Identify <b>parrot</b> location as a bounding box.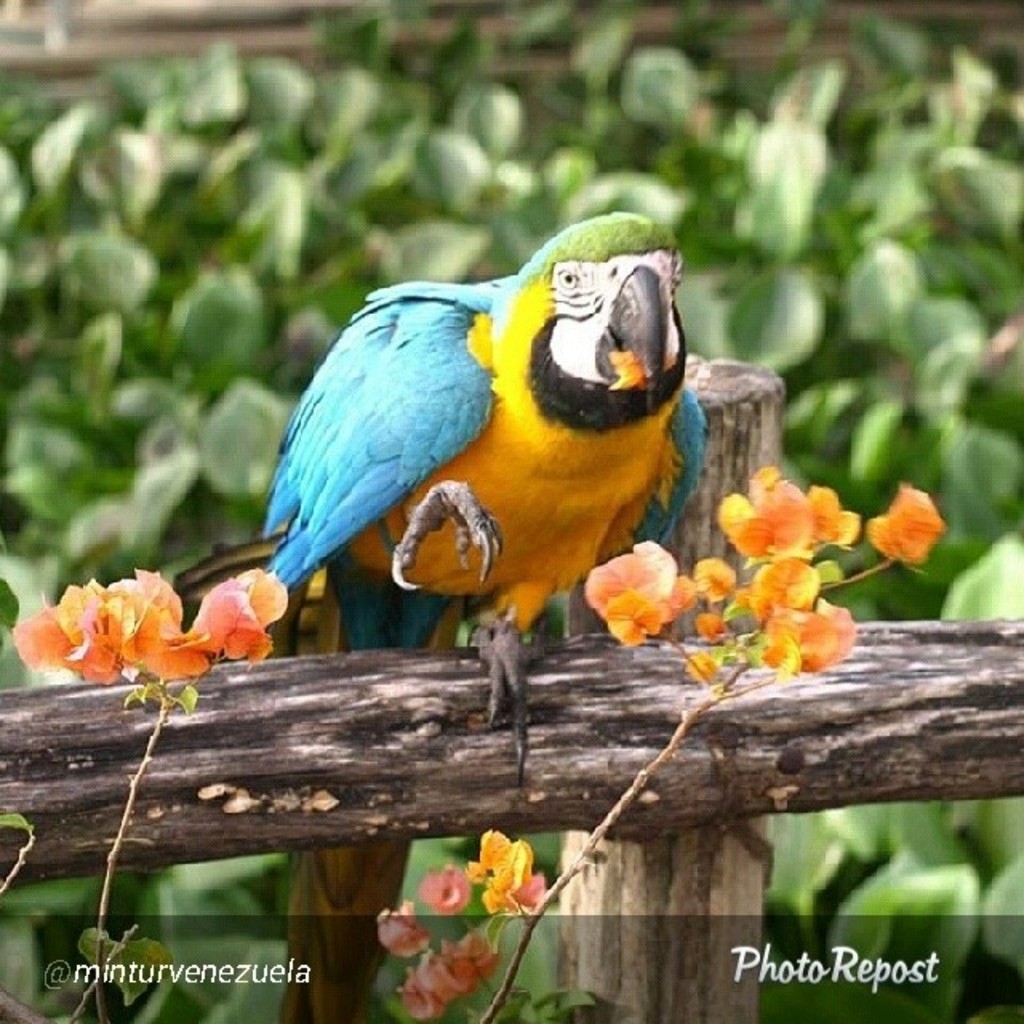
rect(259, 210, 709, 1022).
